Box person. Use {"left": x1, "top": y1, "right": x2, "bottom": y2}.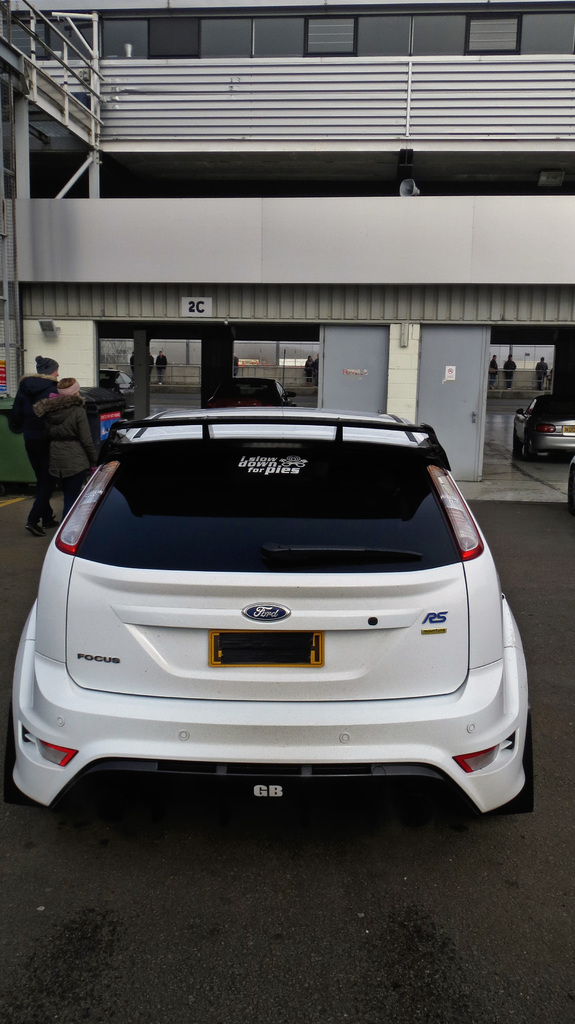
{"left": 302, "top": 351, "right": 320, "bottom": 381}.
